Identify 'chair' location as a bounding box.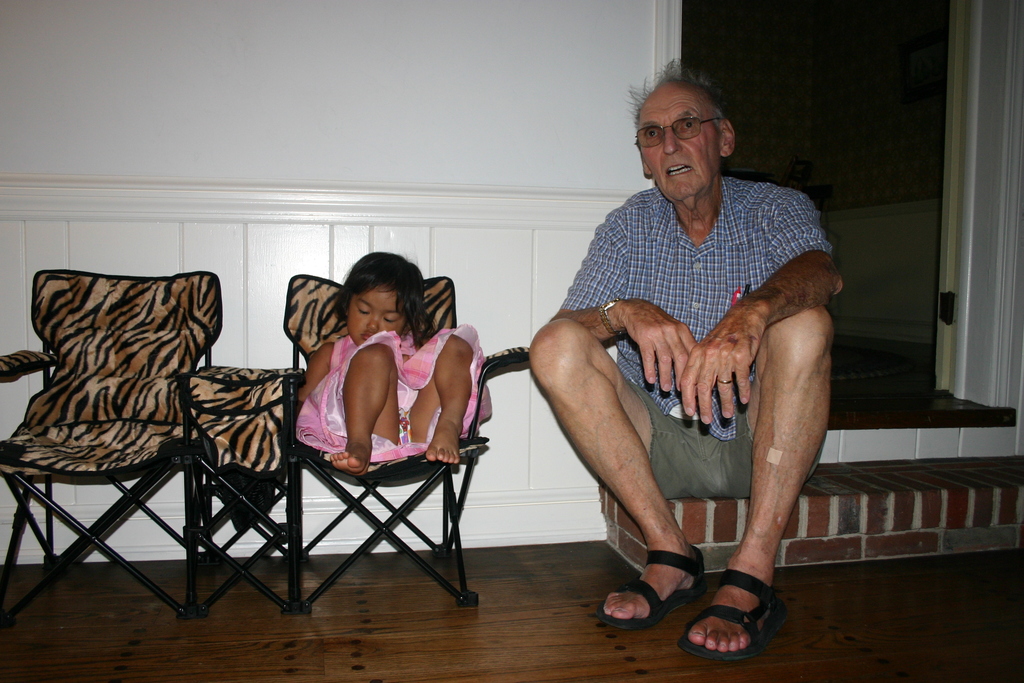
<bbox>0, 252, 262, 634</bbox>.
